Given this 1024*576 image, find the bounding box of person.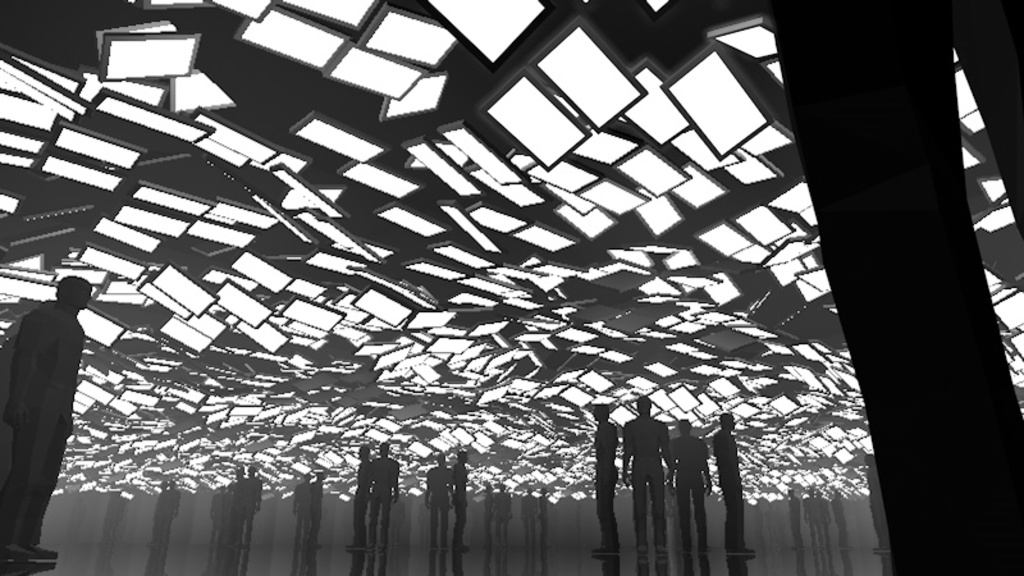
detection(480, 483, 488, 553).
